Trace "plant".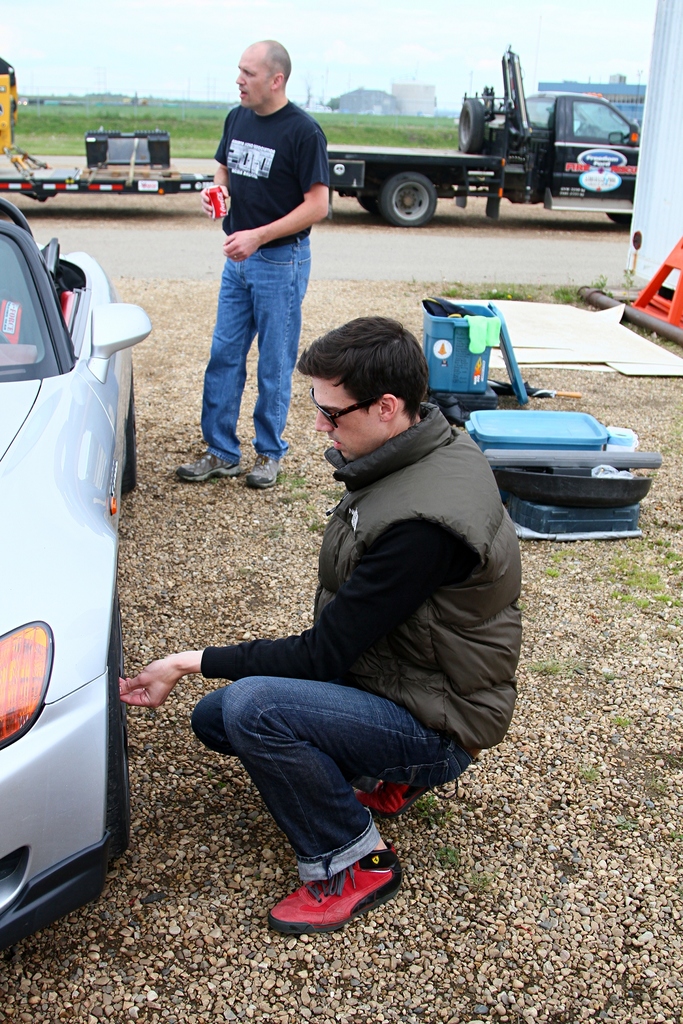
Traced to {"left": 433, "top": 271, "right": 645, "bottom": 302}.
